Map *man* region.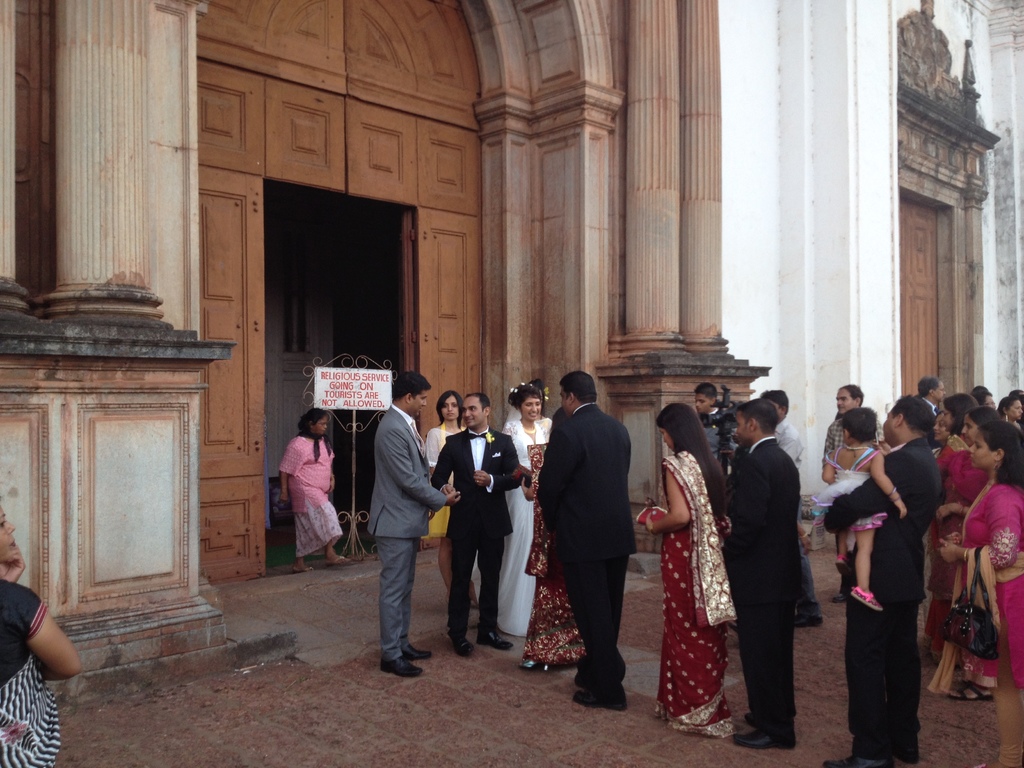
Mapped to locate(693, 381, 739, 477).
